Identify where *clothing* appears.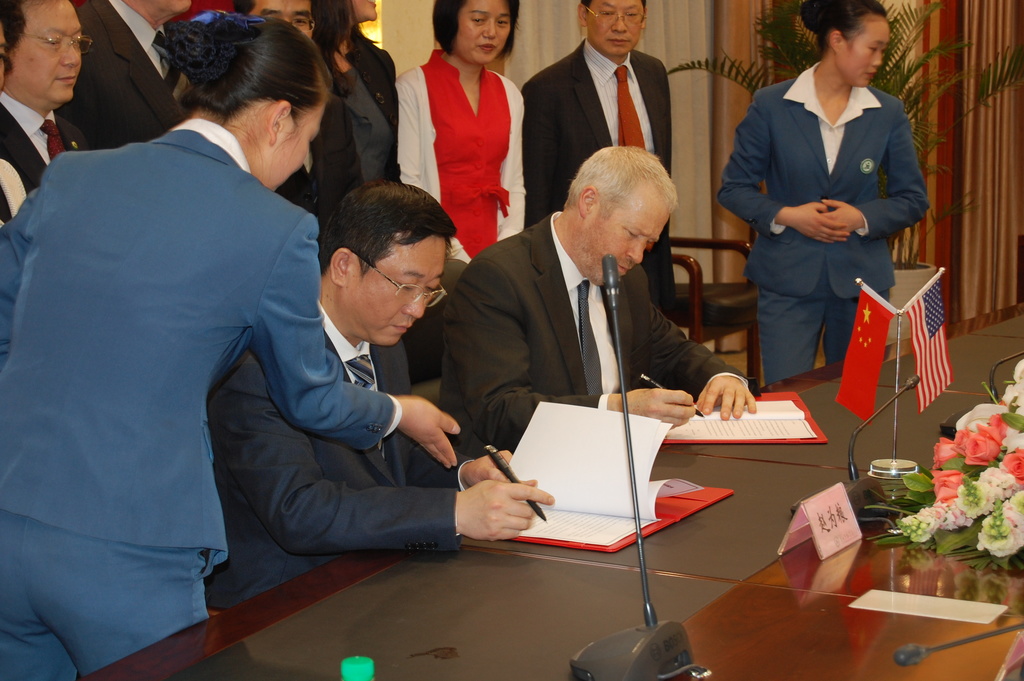
Appears at {"x1": 346, "y1": 29, "x2": 400, "y2": 135}.
